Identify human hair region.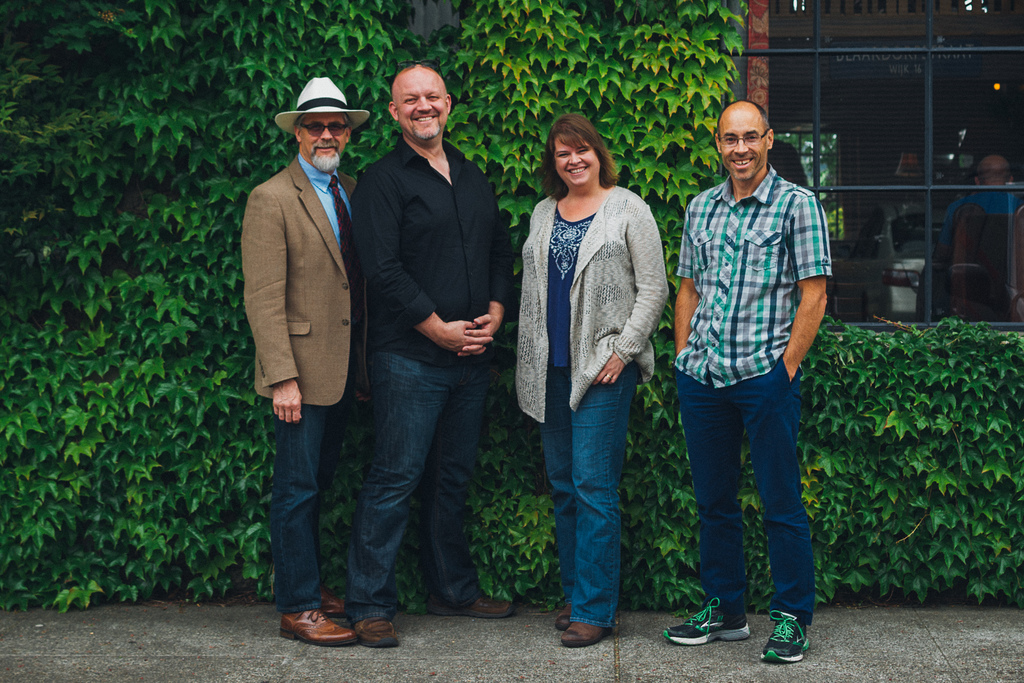
Region: rect(542, 121, 618, 194).
